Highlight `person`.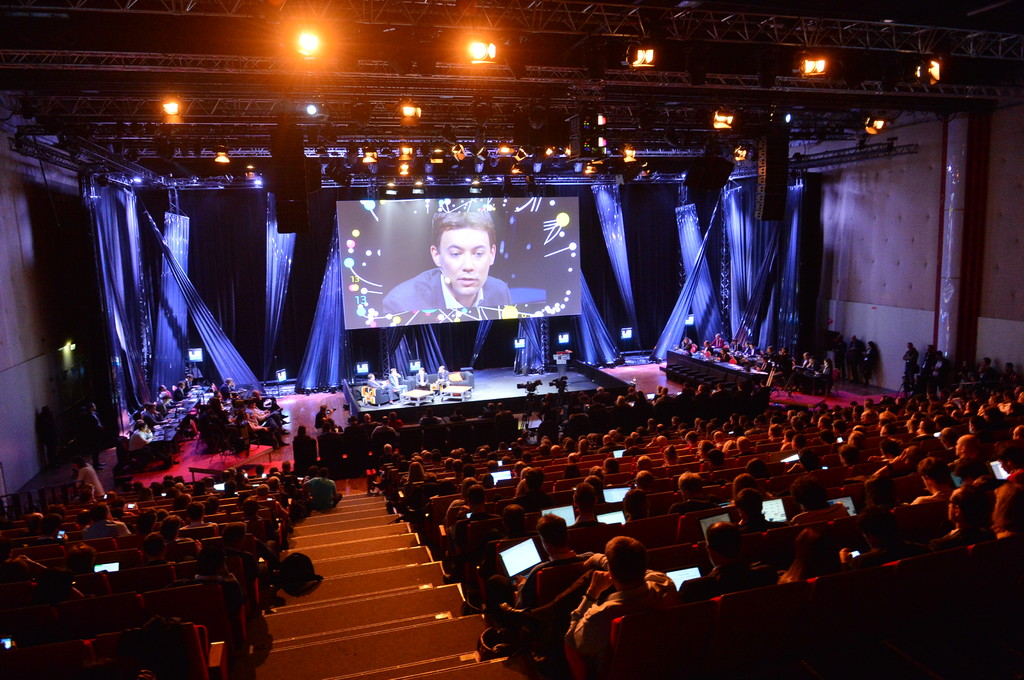
Highlighted region: {"x1": 412, "y1": 365, "x2": 431, "y2": 391}.
